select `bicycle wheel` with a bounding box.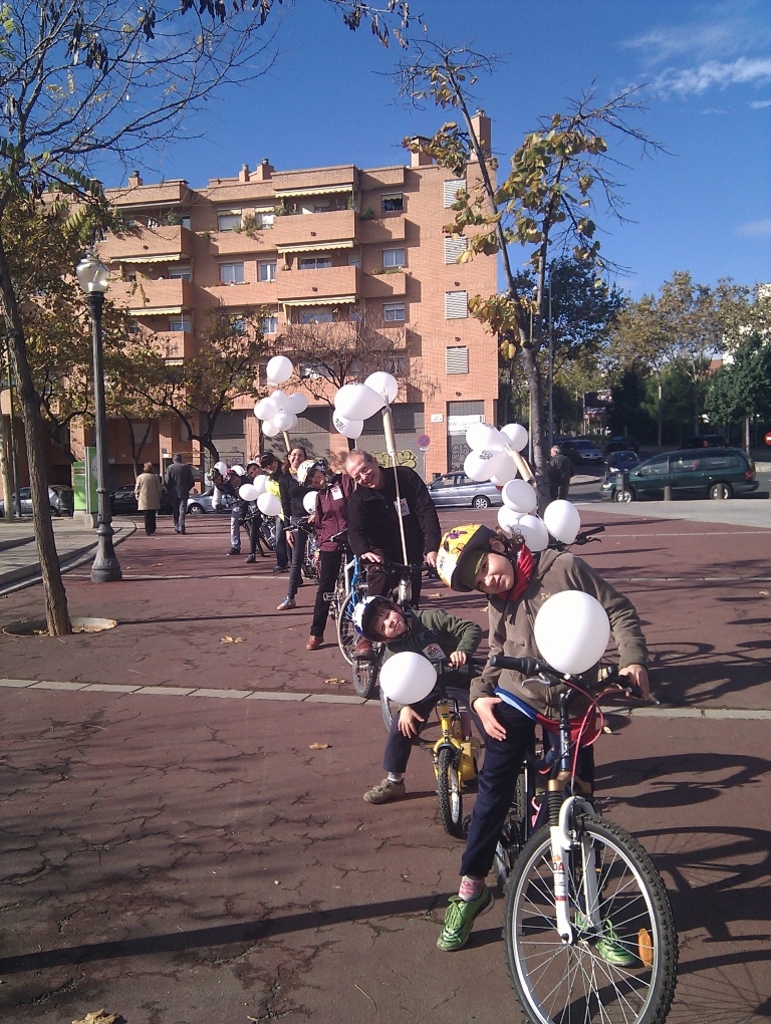
l=517, t=805, r=677, b=1018.
